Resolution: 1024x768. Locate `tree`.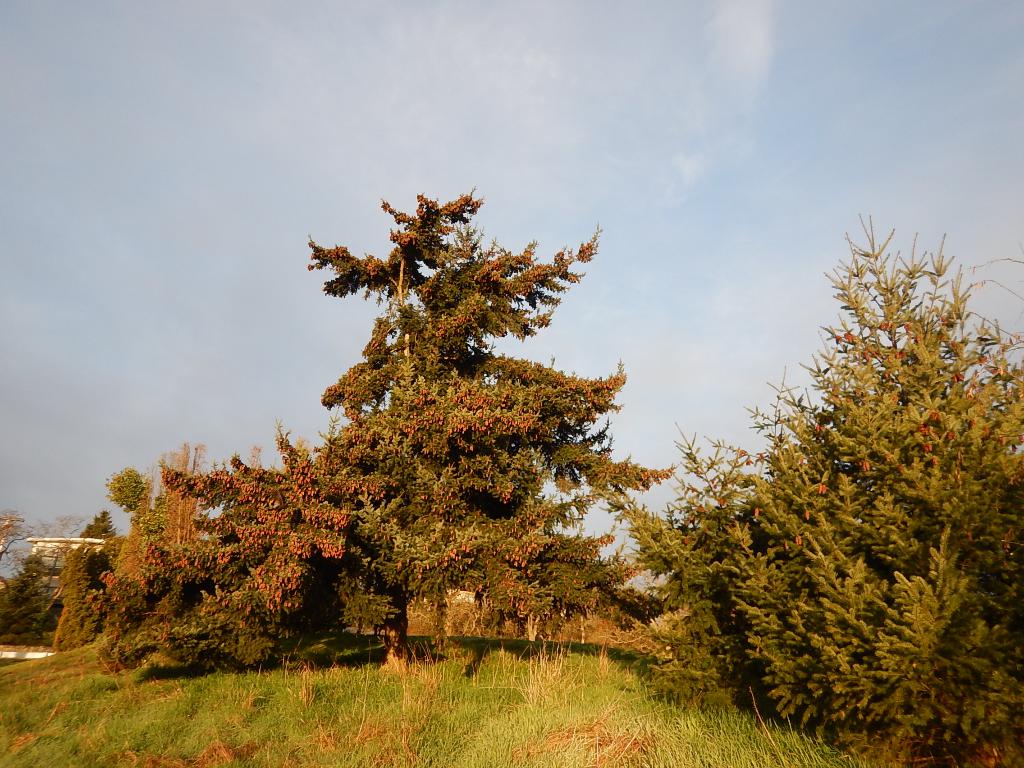
0:510:29:595.
